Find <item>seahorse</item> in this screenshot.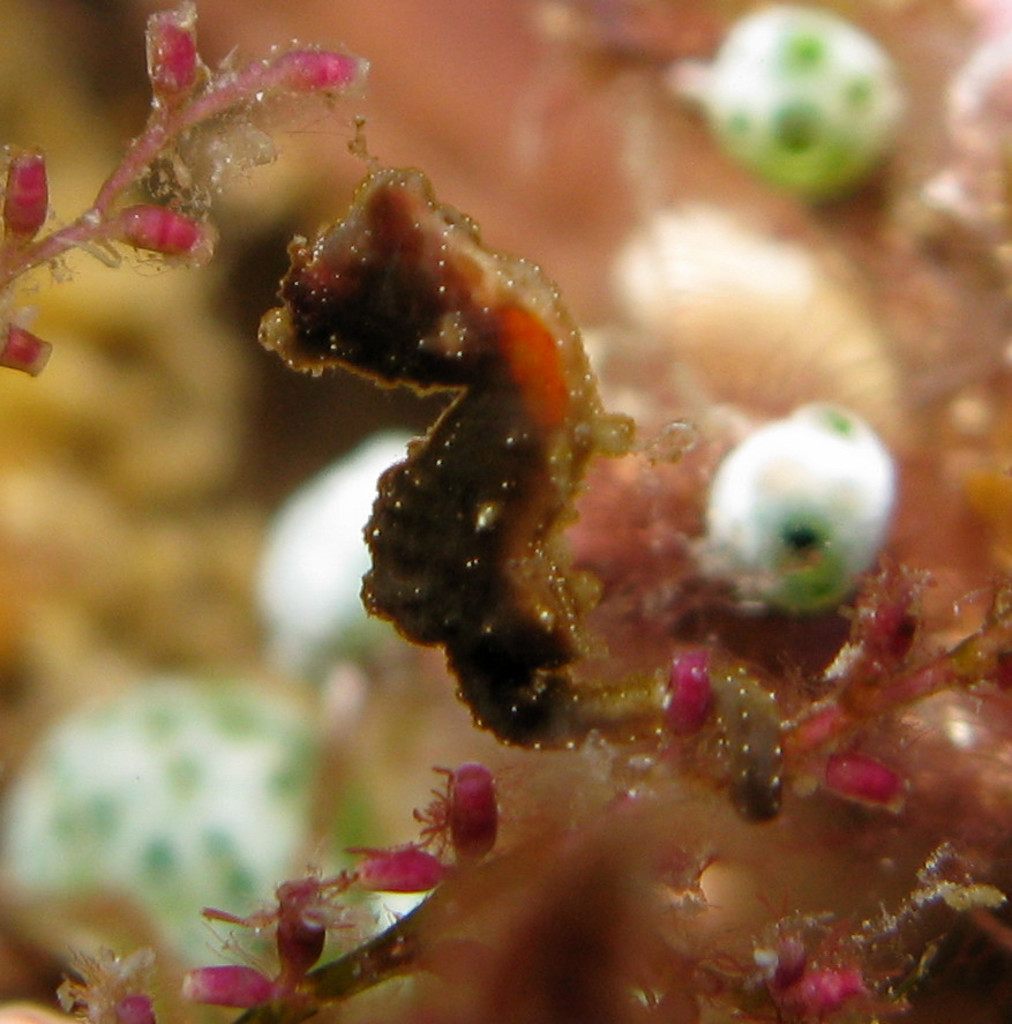
The bounding box for <item>seahorse</item> is 235 151 810 838.
